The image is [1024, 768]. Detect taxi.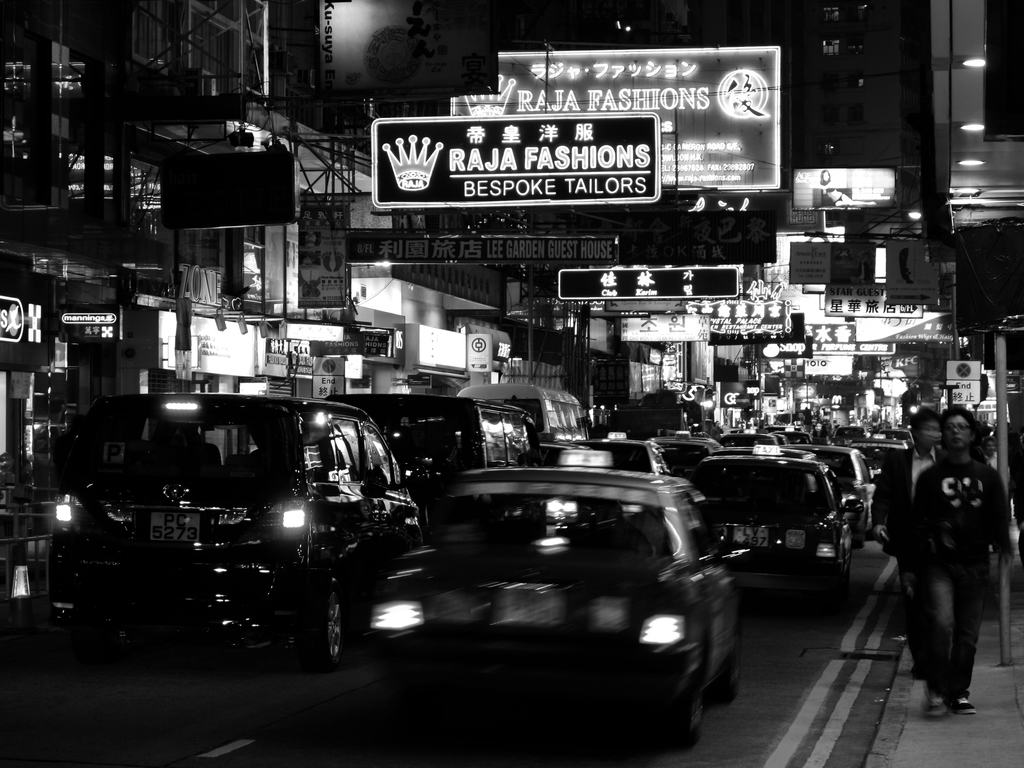
Detection: 693/442/865/591.
